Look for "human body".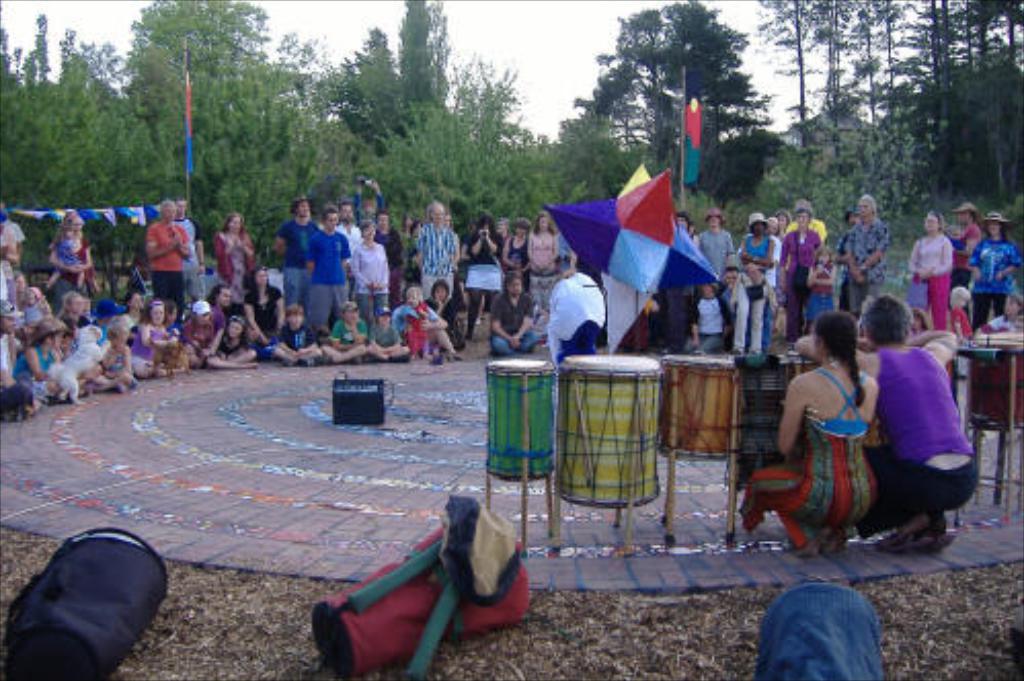
Found: 275/195/318/293.
